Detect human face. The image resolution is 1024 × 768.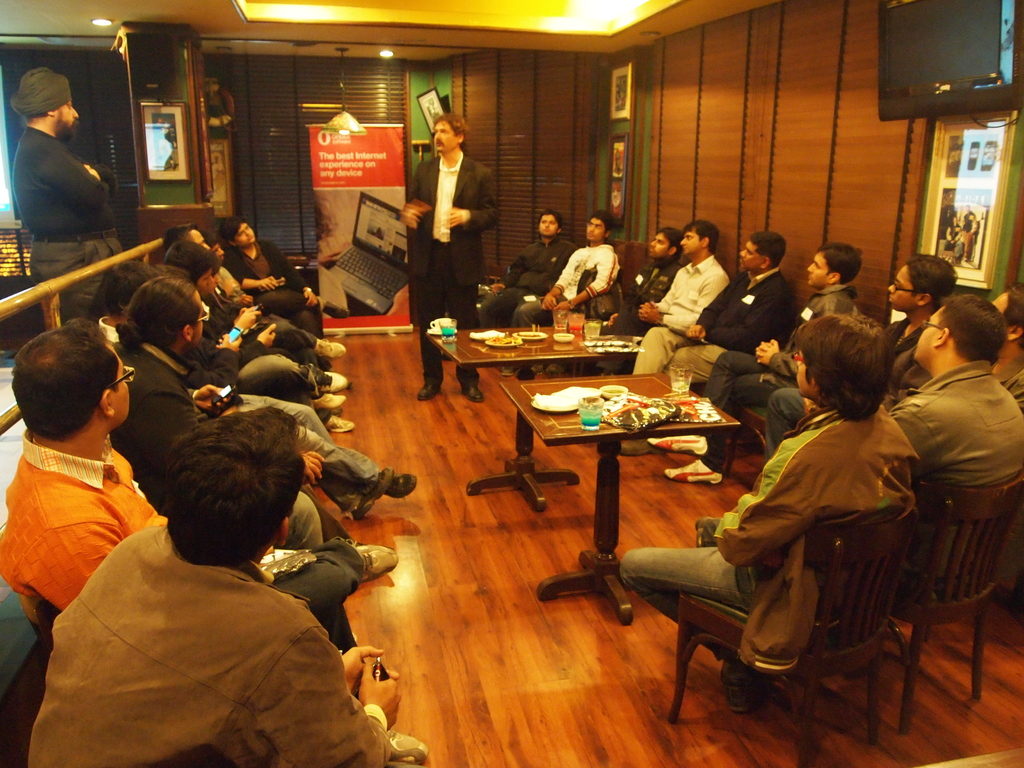
region(793, 340, 816, 397).
